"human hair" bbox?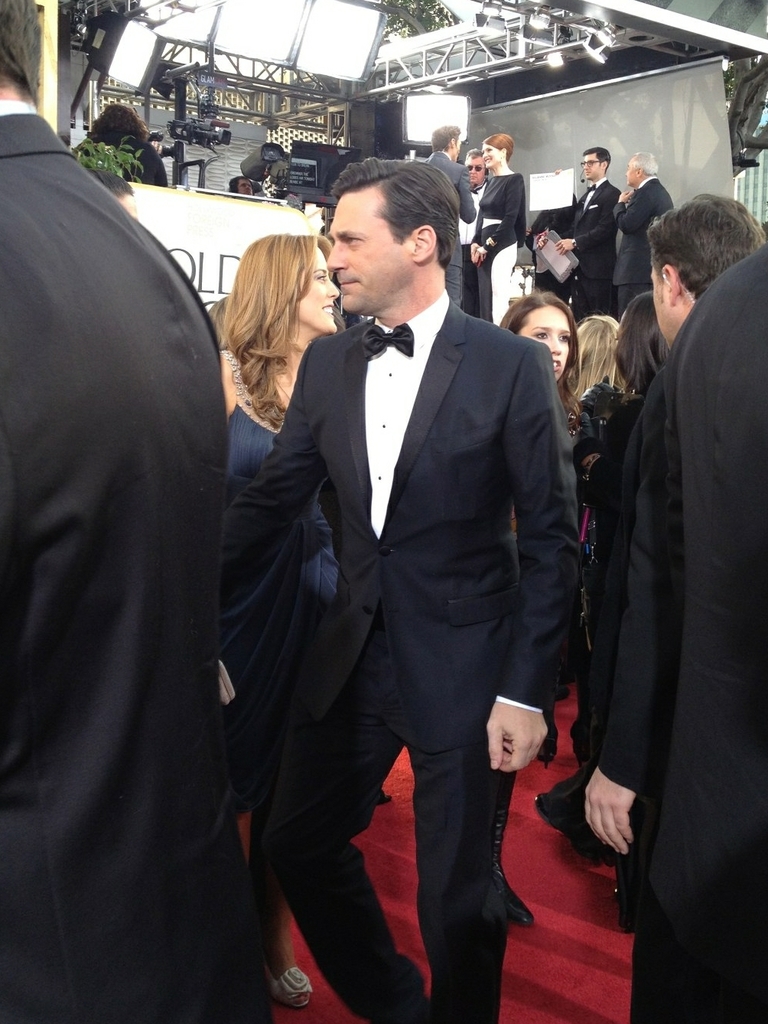
(x1=582, y1=148, x2=612, y2=177)
